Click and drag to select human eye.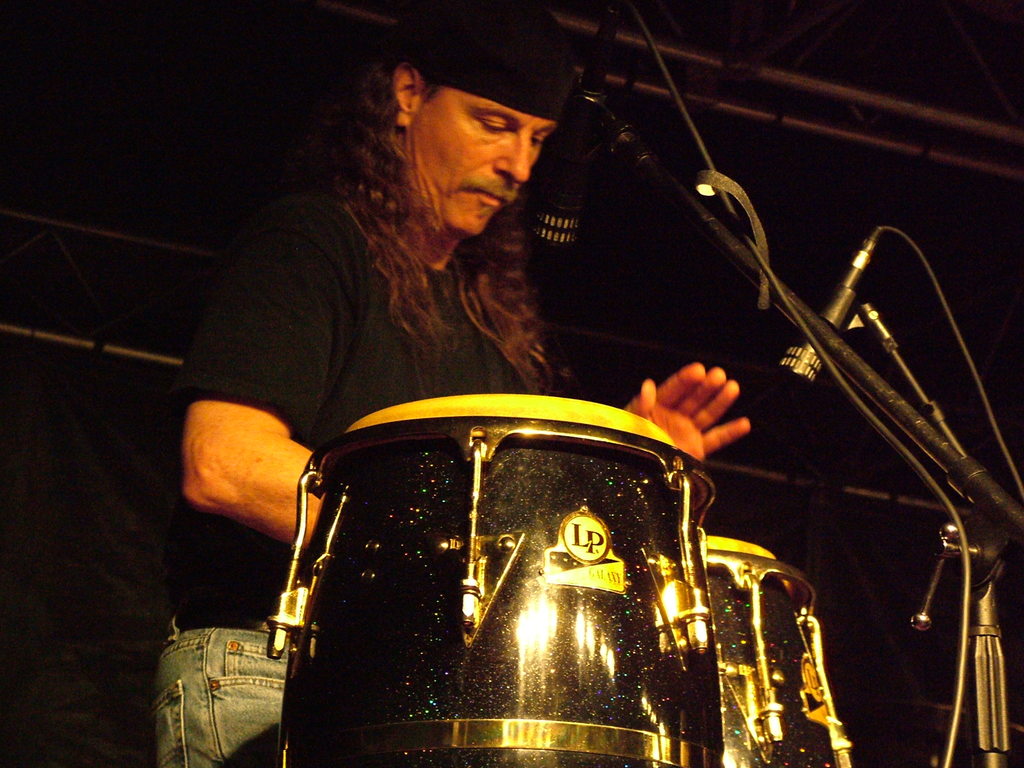
Selection: <box>481,119,511,136</box>.
